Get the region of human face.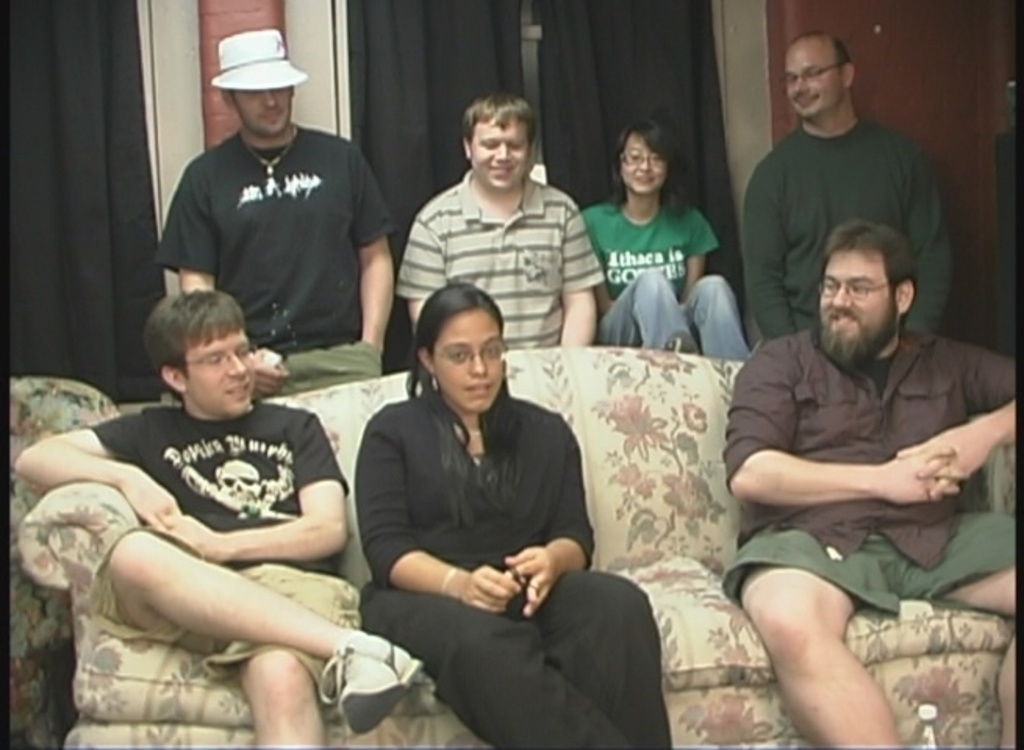
433, 314, 508, 409.
